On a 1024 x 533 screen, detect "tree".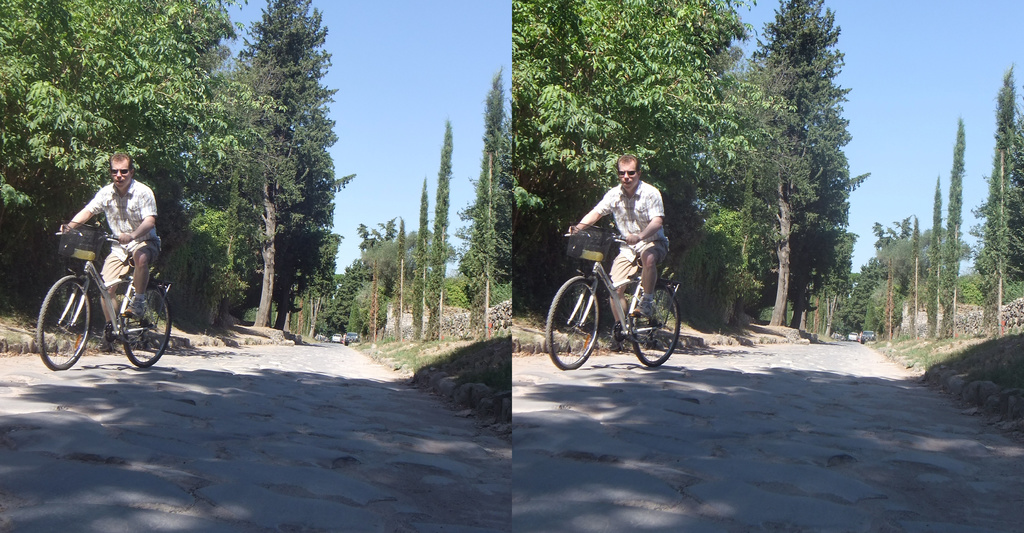
BBox(350, 219, 389, 295).
